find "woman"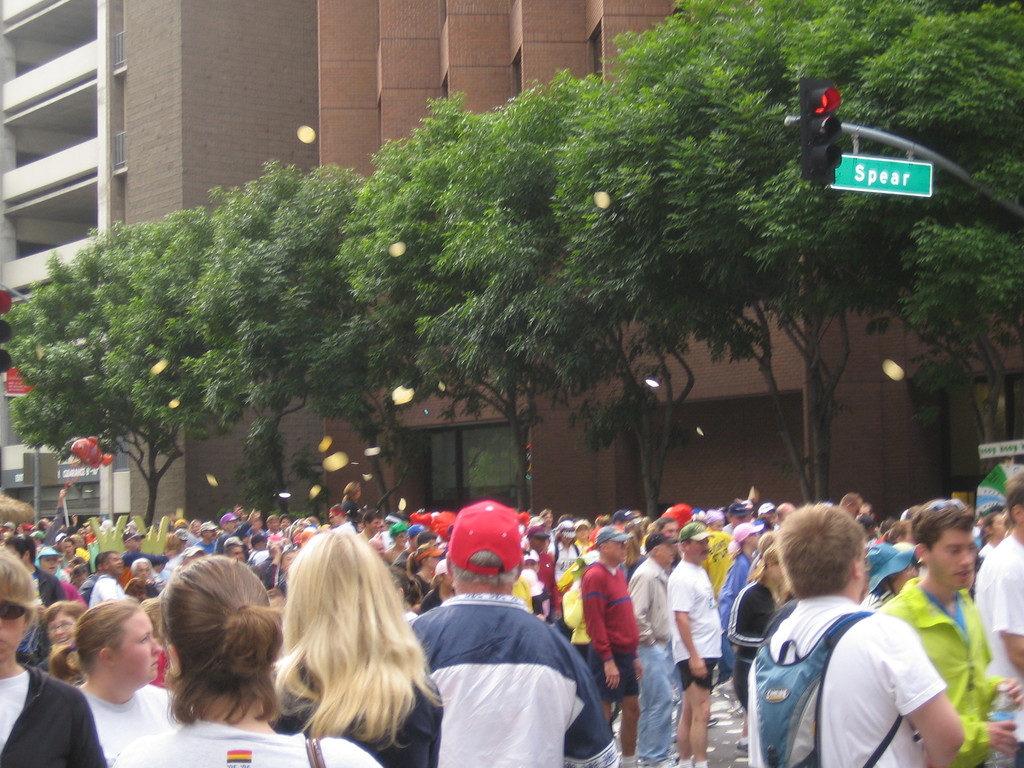
109 554 378 767
